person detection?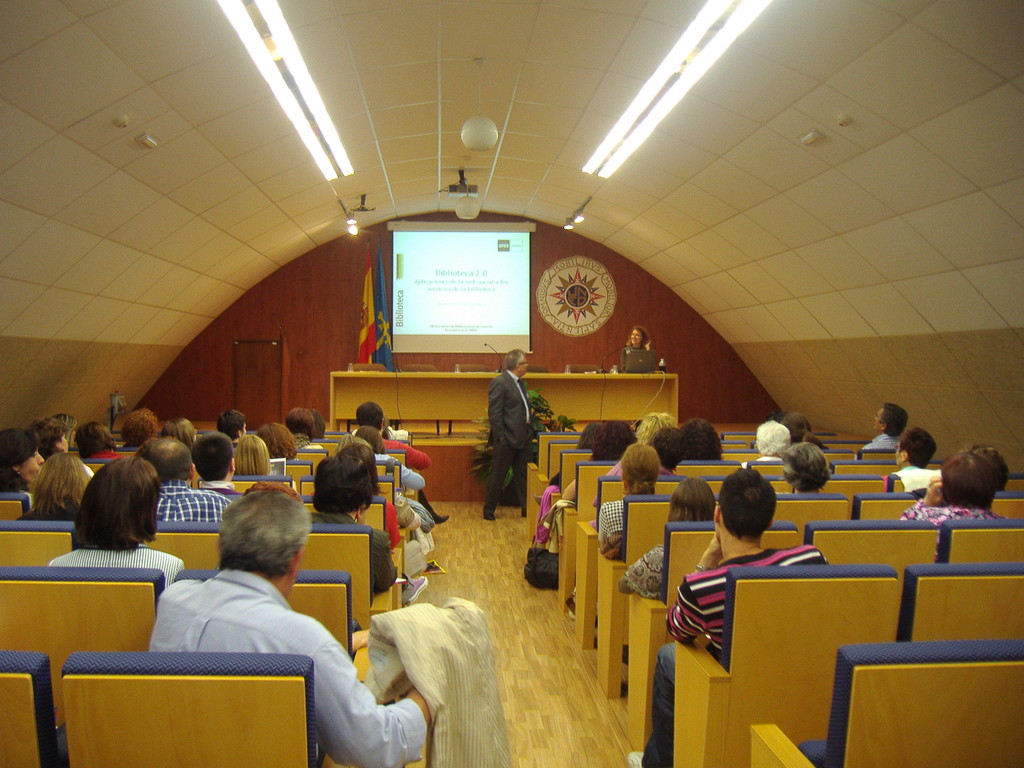
rect(906, 442, 1010, 524)
